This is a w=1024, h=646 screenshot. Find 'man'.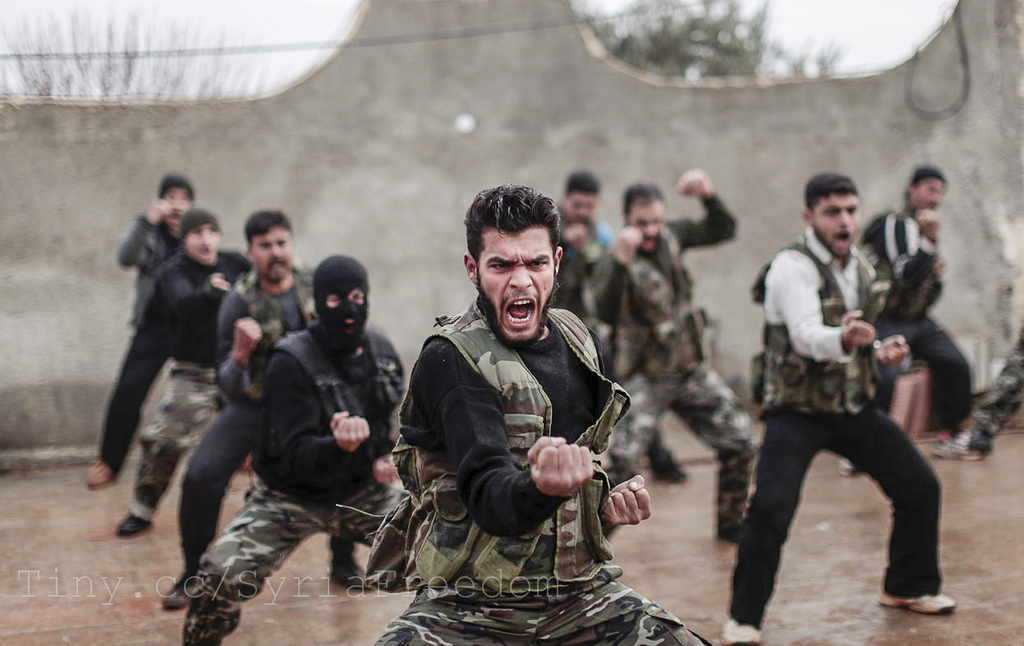
Bounding box: box=[370, 184, 725, 645].
